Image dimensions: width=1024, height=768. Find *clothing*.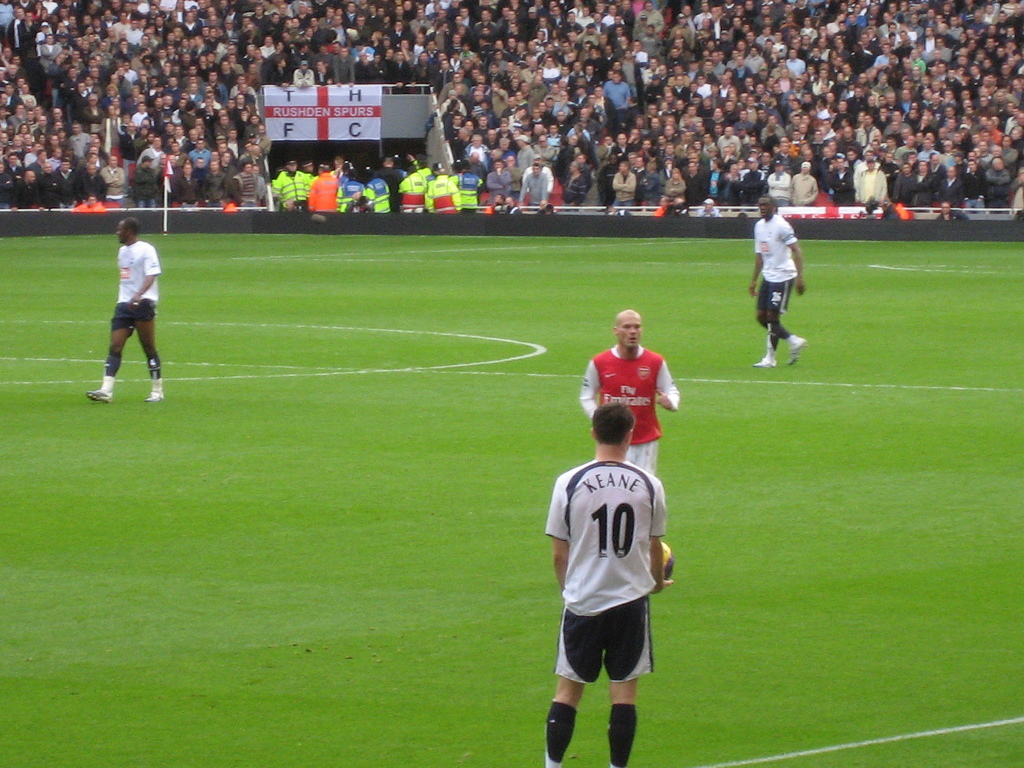
<bbox>108, 239, 163, 337</bbox>.
